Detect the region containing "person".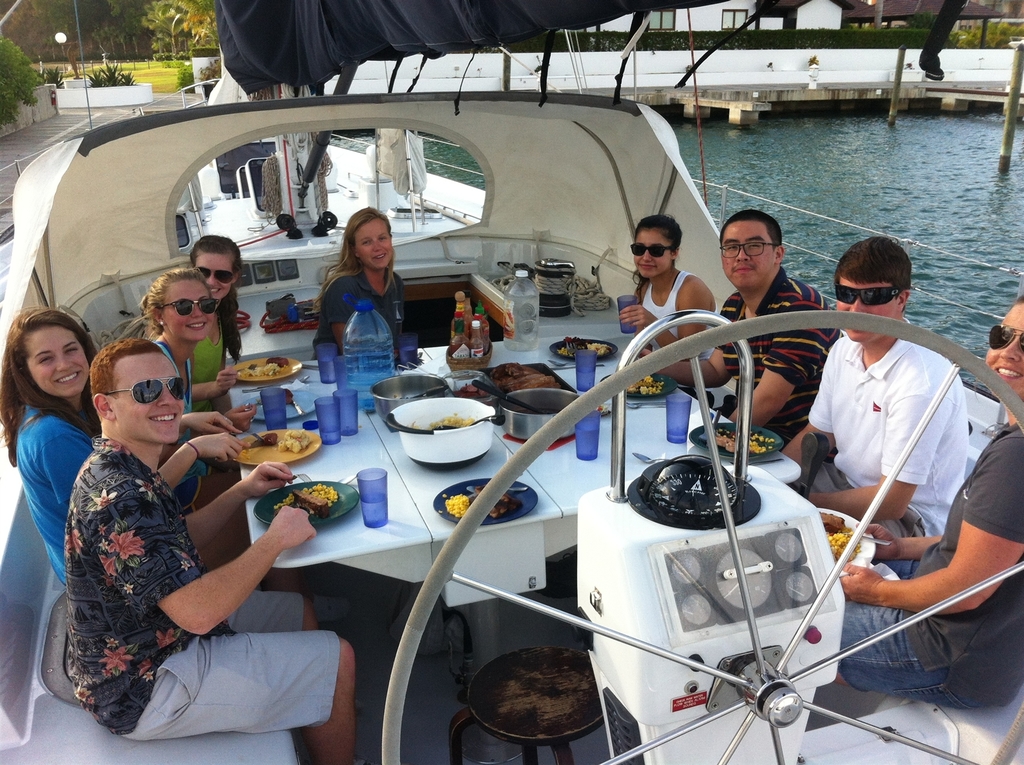
region(132, 266, 219, 517).
